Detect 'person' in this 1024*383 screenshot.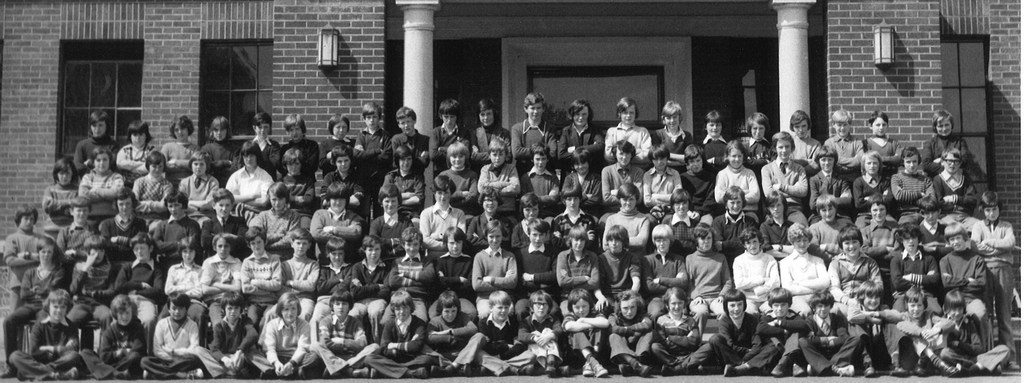
Detection: crop(40, 159, 82, 213).
